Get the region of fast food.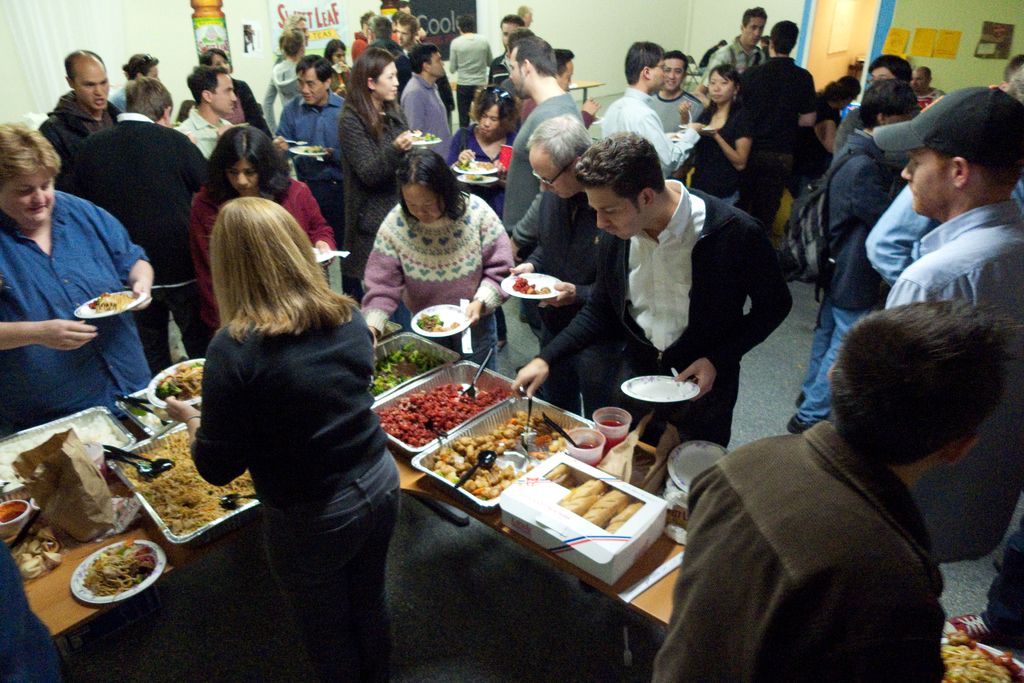
bbox(544, 465, 579, 482).
